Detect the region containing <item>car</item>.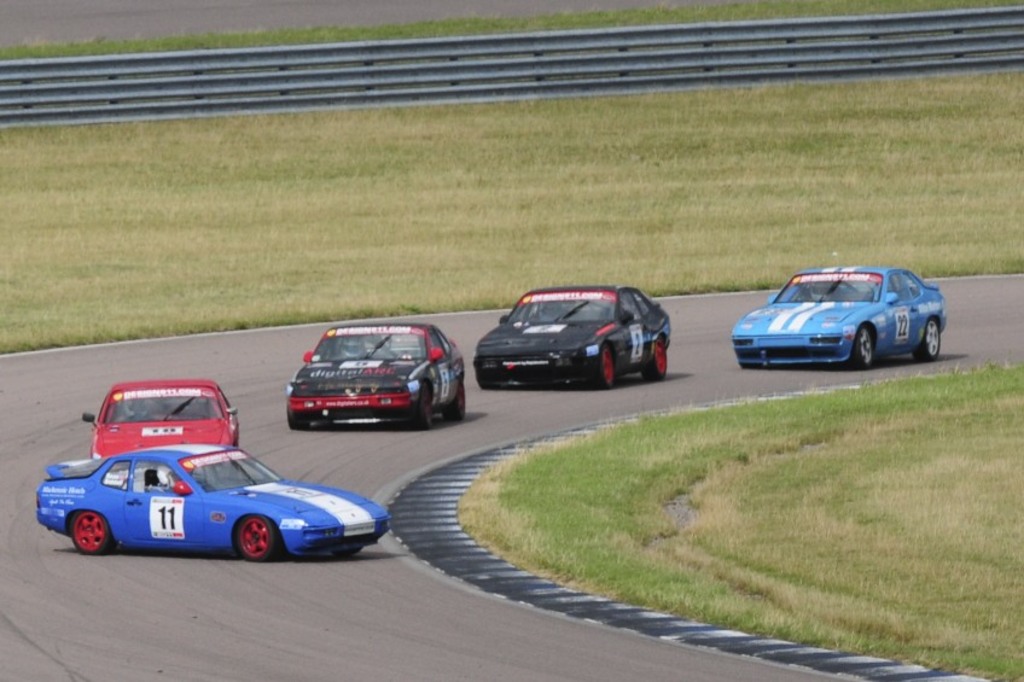
[80, 378, 242, 456].
